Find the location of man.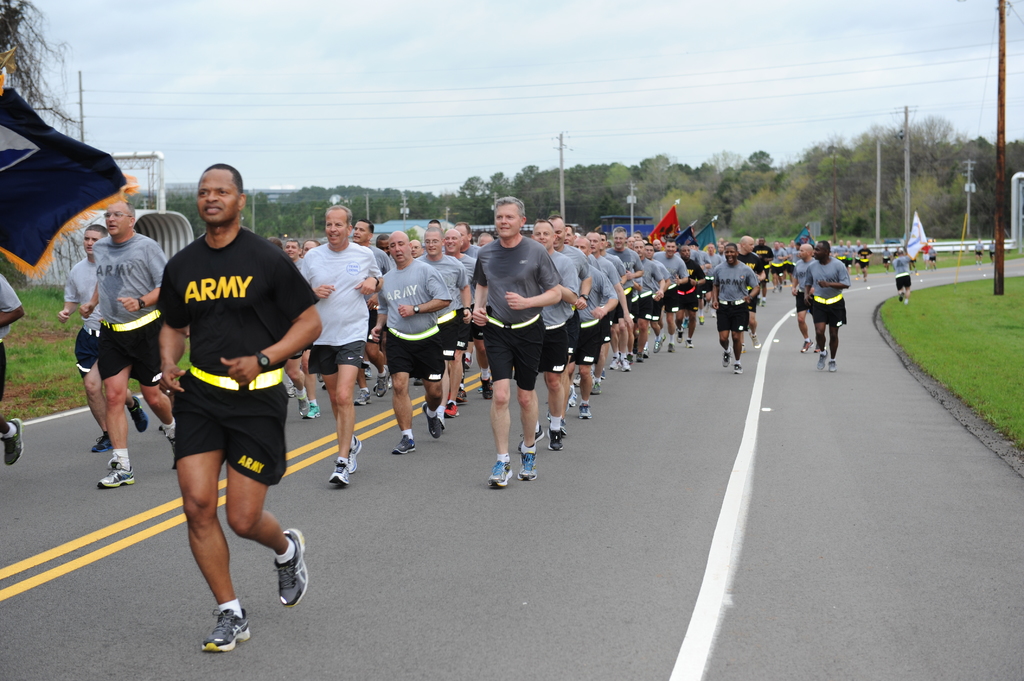
Location: region(605, 239, 615, 247).
